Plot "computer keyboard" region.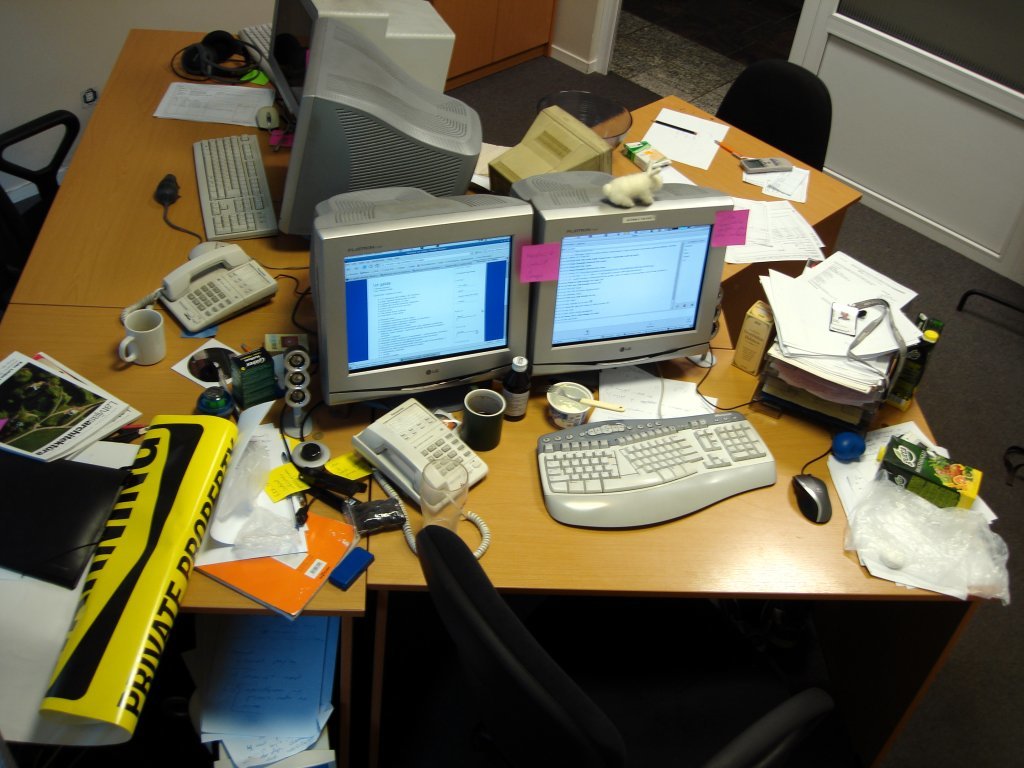
Plotted at <box>192,134,281,239</box>.
